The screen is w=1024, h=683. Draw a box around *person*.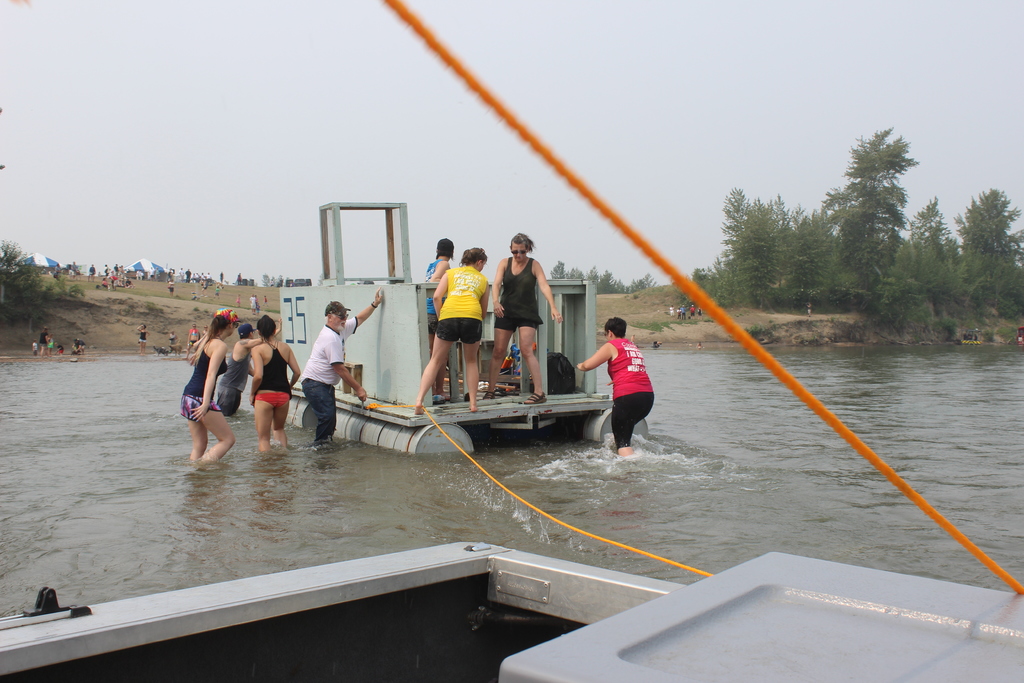
box=[214, 286, 221, 298].
